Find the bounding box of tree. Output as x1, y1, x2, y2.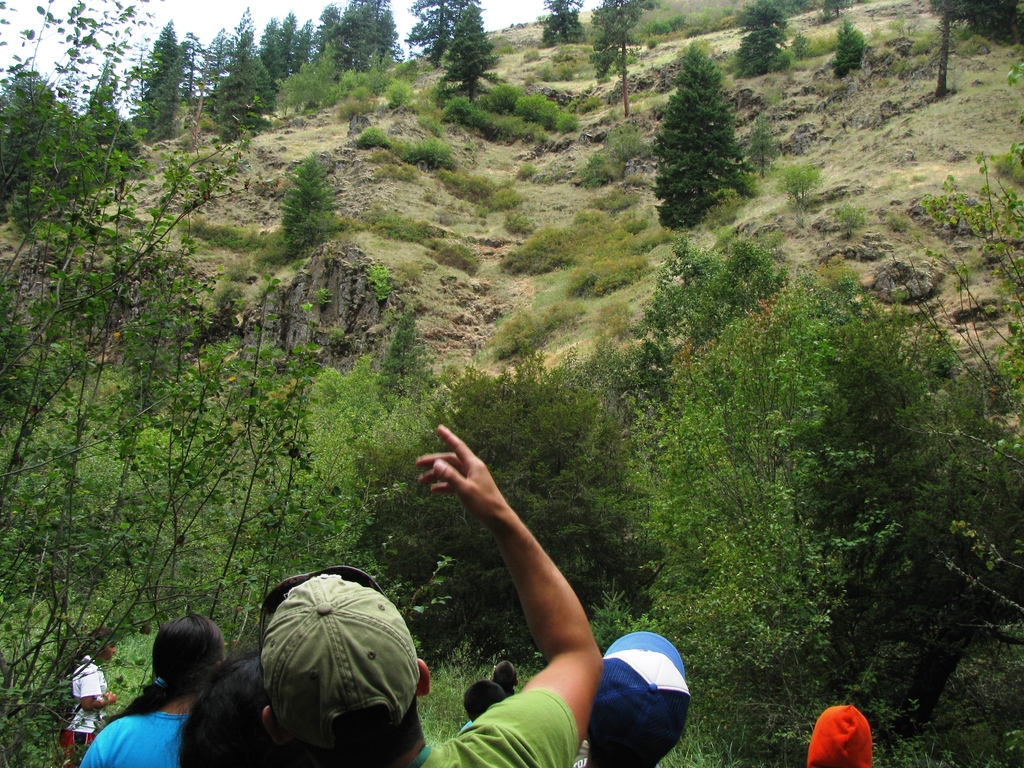
543, 0, 584, 45.
